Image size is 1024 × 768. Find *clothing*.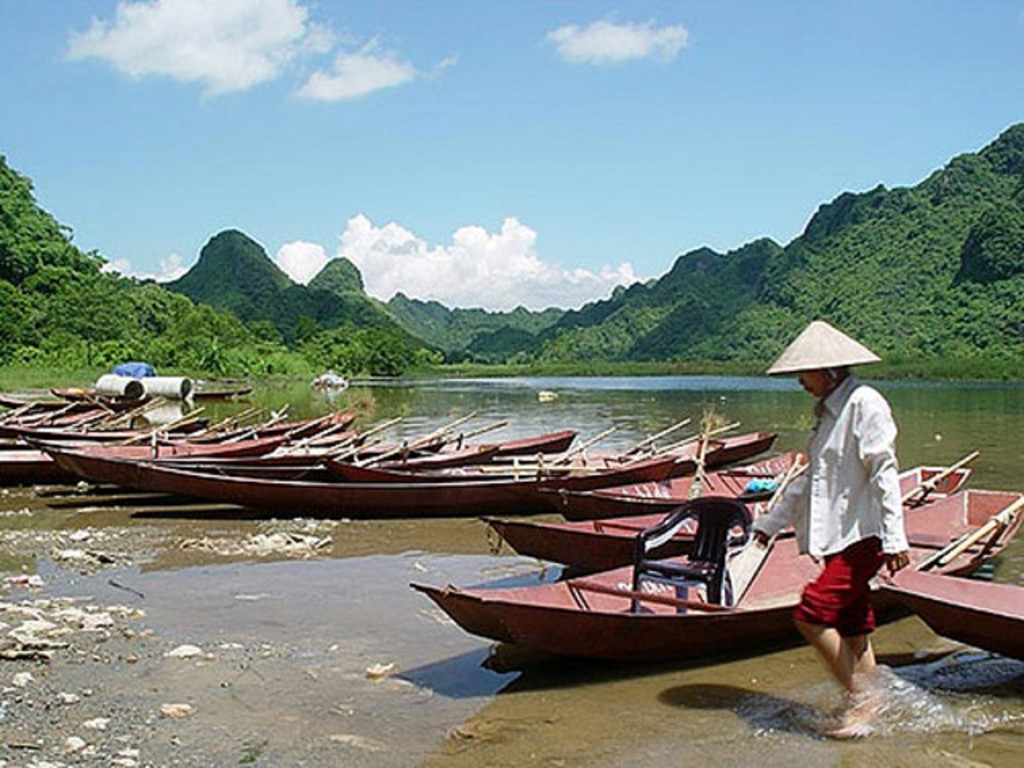
<region>798, 531, 886, 632</region>.
